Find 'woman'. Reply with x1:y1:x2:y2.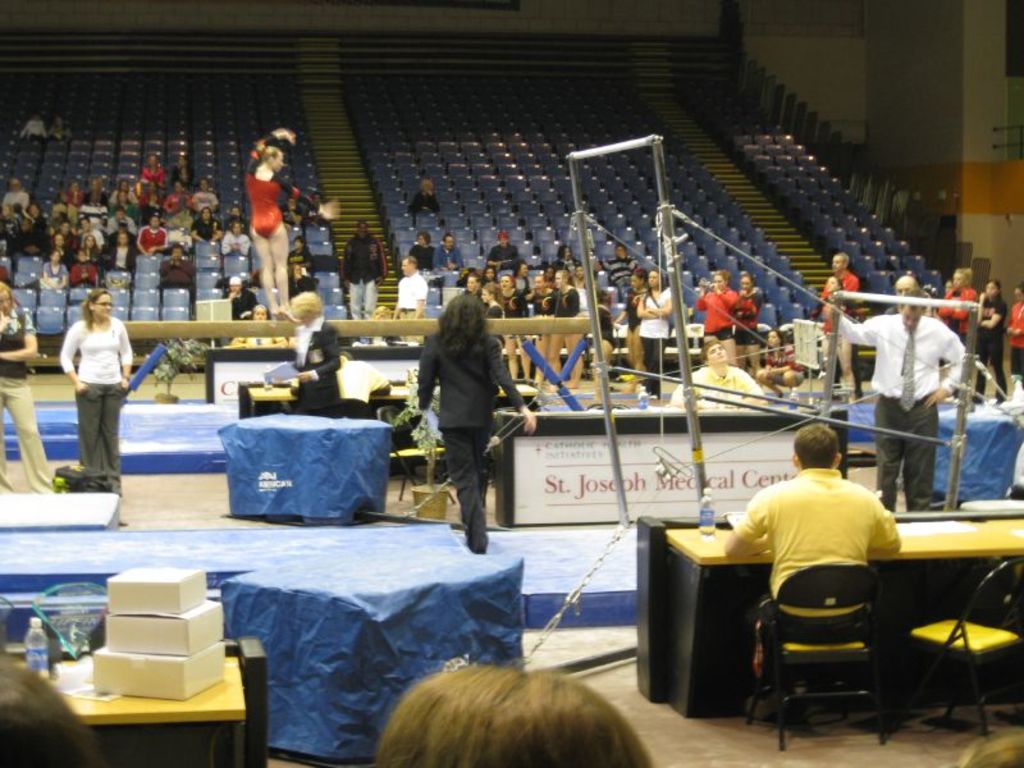
189:204:228:242.
